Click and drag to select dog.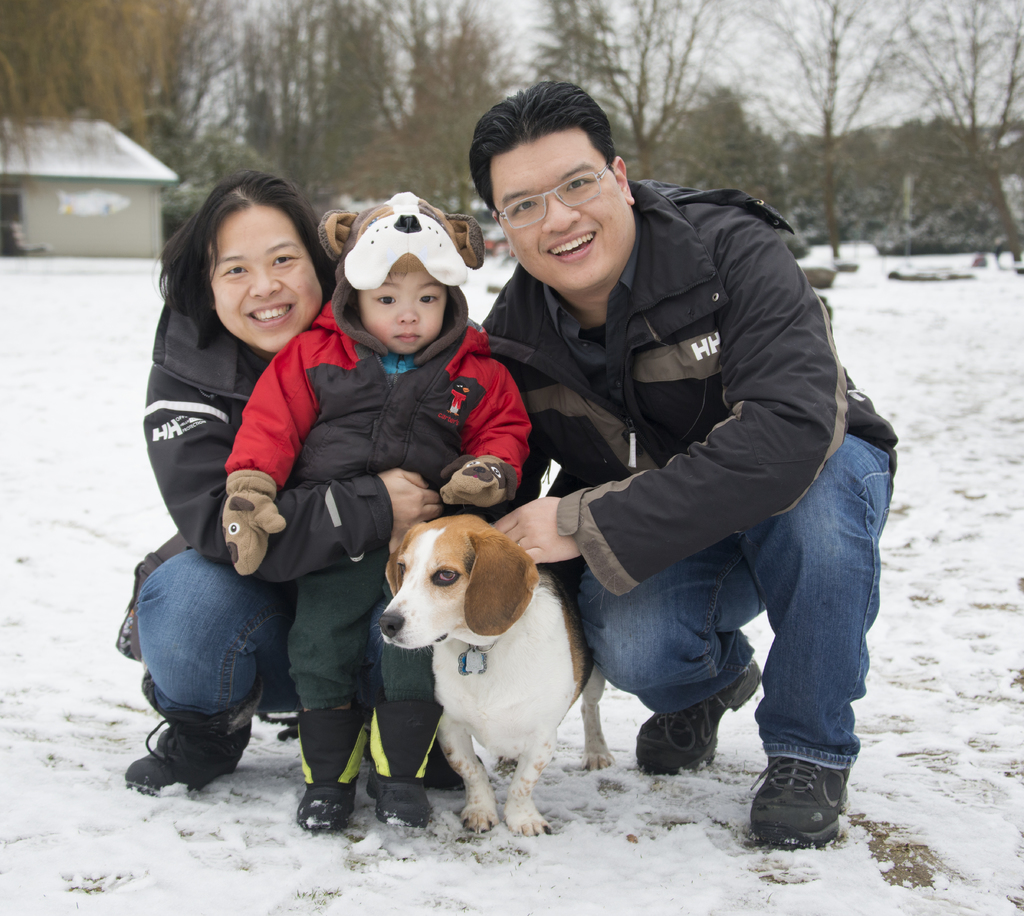
Selection: Rect(374, 516, 607, 841).
